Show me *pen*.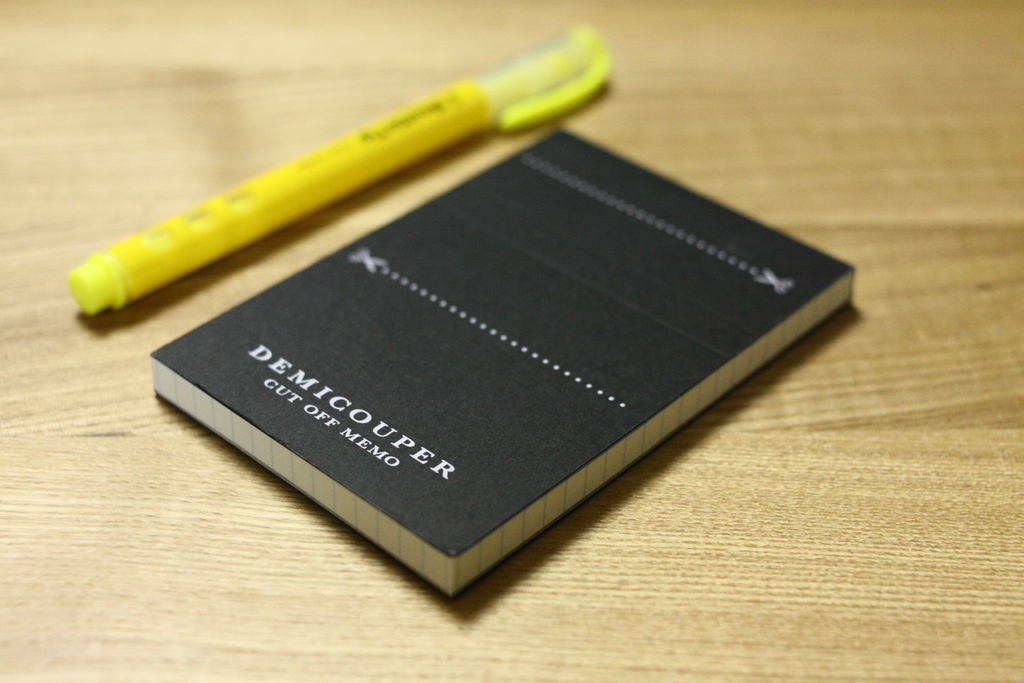
*pen* is here: <box>63,15,619,332</box>.
